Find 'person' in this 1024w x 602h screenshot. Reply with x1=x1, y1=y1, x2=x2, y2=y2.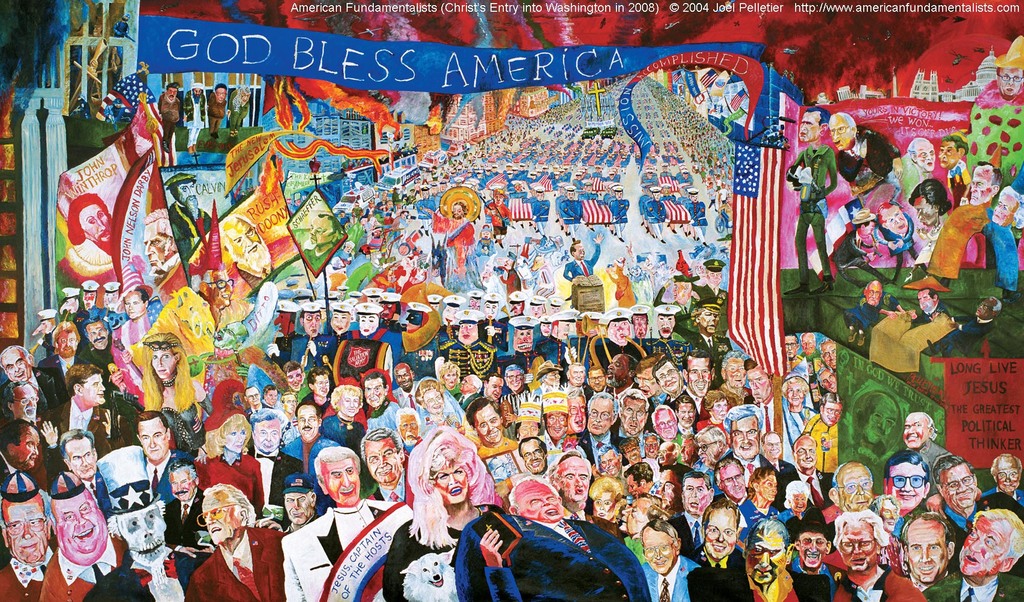
x1=427, y1=205, x2=474, y2=291.
